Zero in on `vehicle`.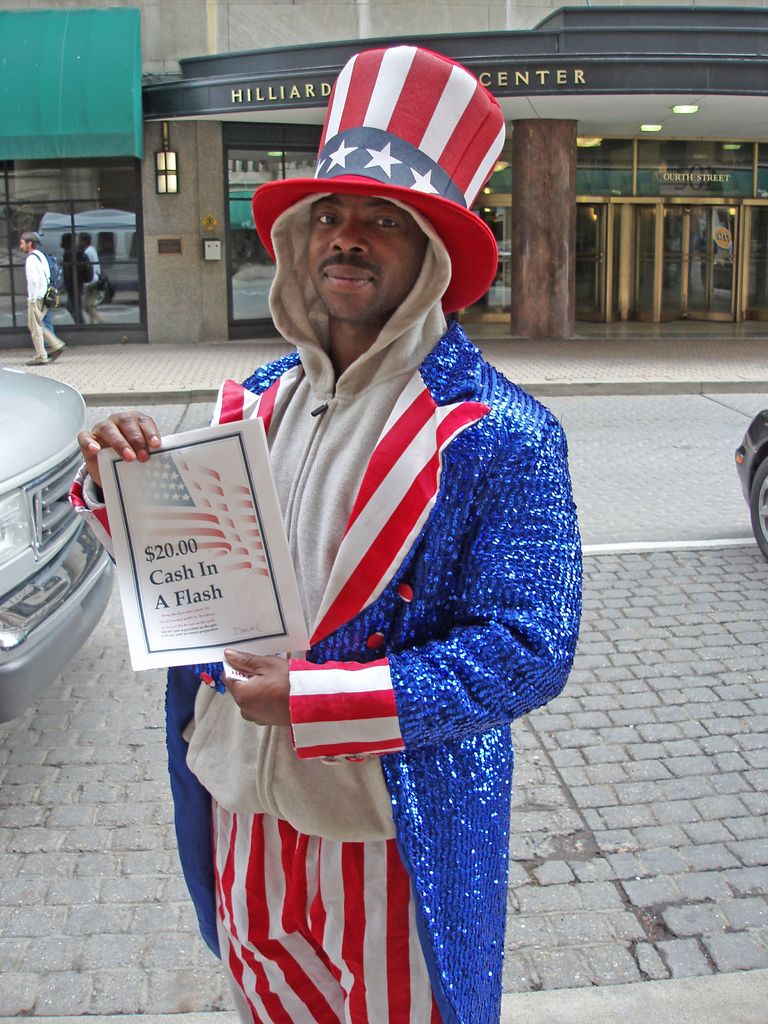
Zeroed in: 0,418,122,709.
